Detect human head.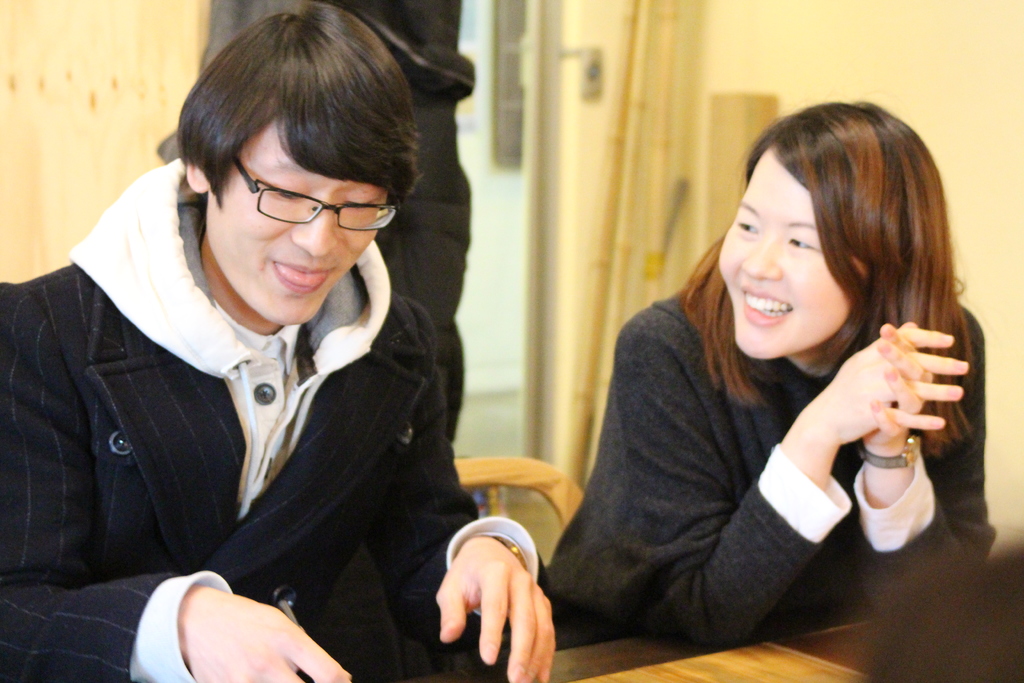
Detected at Rect(153, 6, 479, 346).
